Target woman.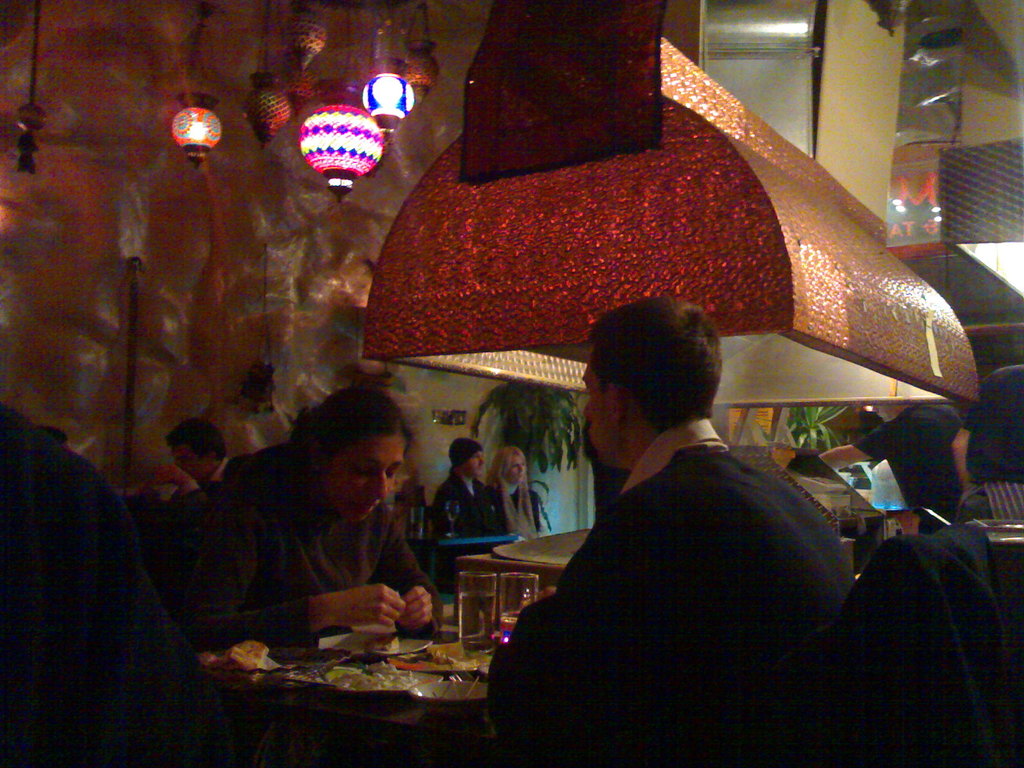
Target region: 176:392:466:686.
